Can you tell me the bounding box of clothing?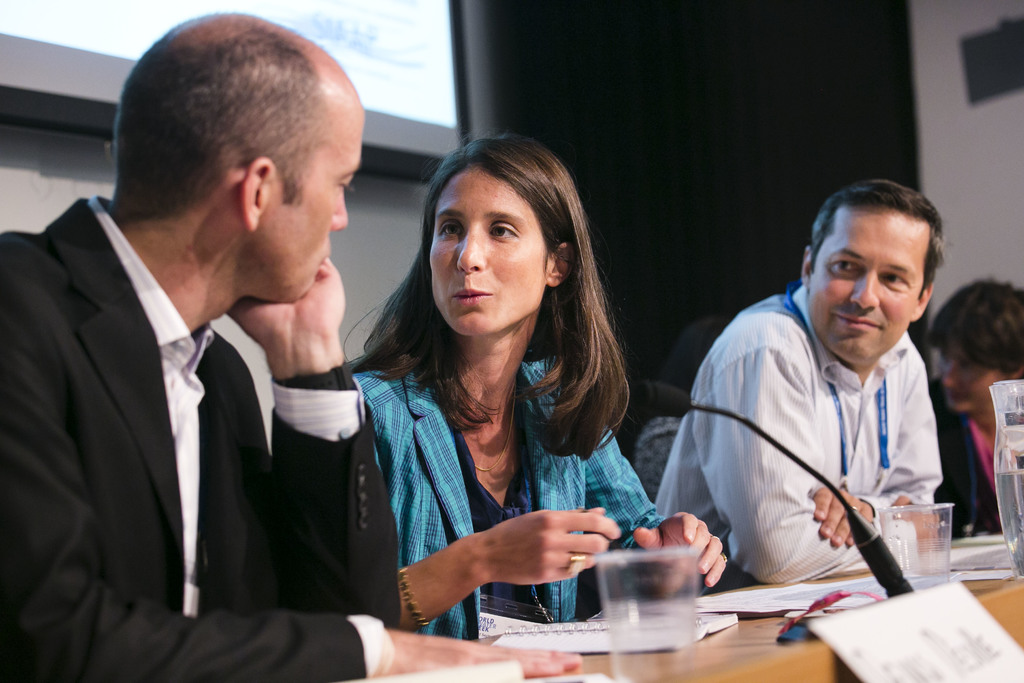
select_region(643, 276, 943, 579).
